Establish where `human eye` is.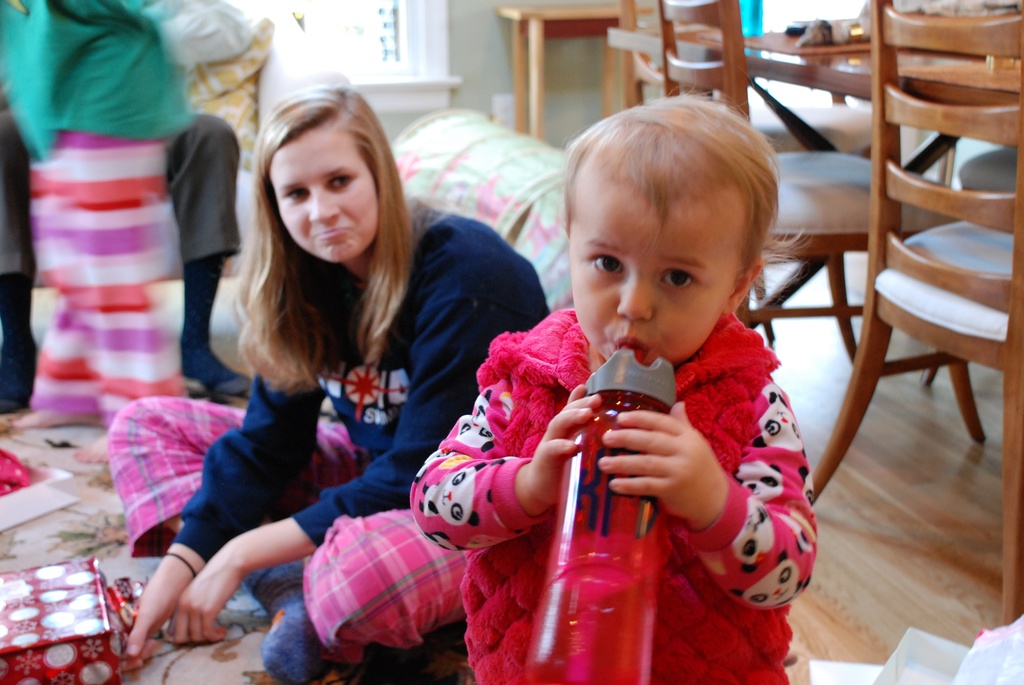
Established at bbox=(285, 189, 308, 200).
